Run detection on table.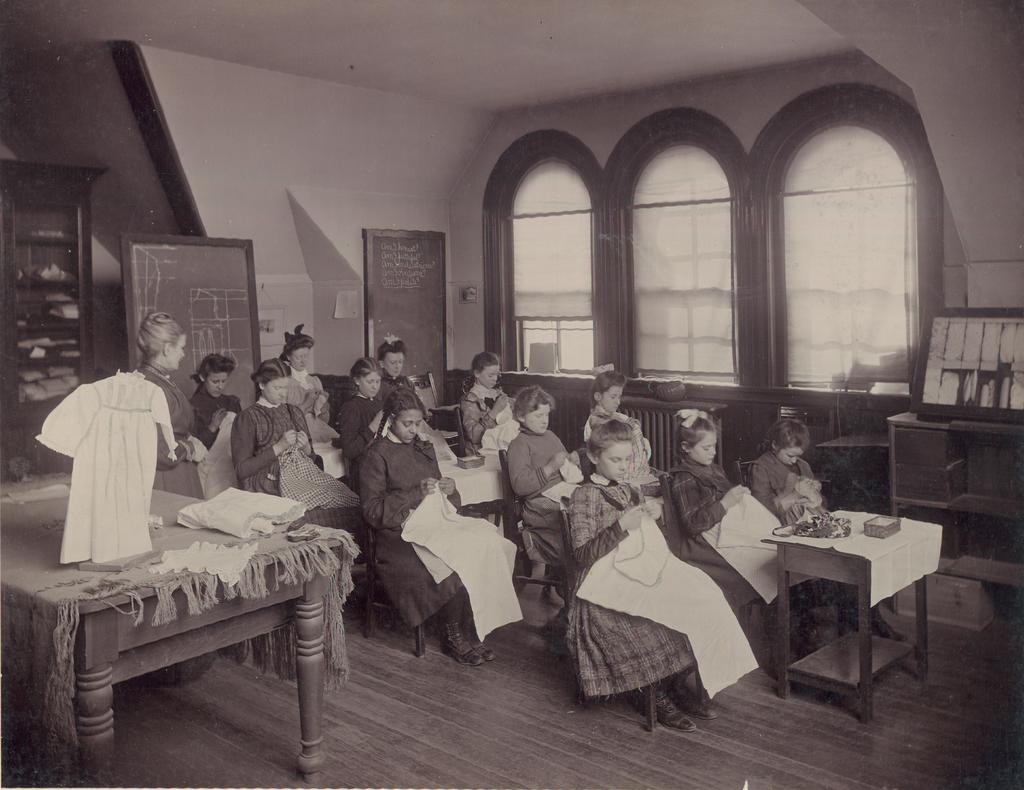
Result: Rect(746, 471, 966, 723).
